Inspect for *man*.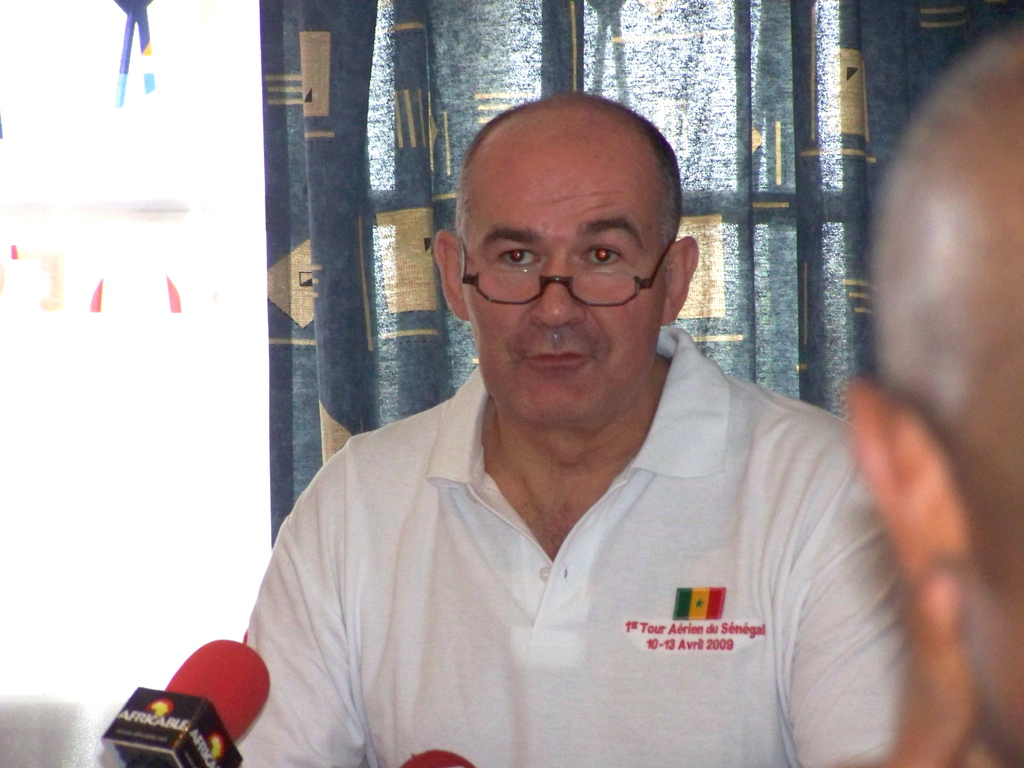
Inspection: [209,83,940,751].
